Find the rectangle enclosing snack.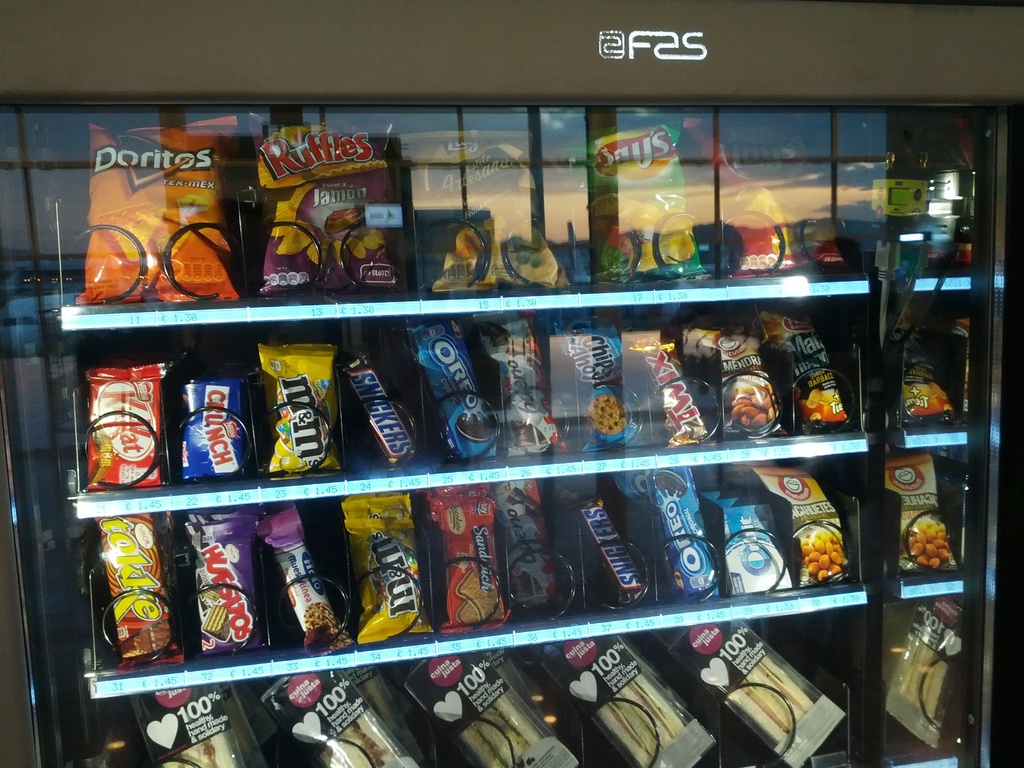
[536, 634, 715, 767].
